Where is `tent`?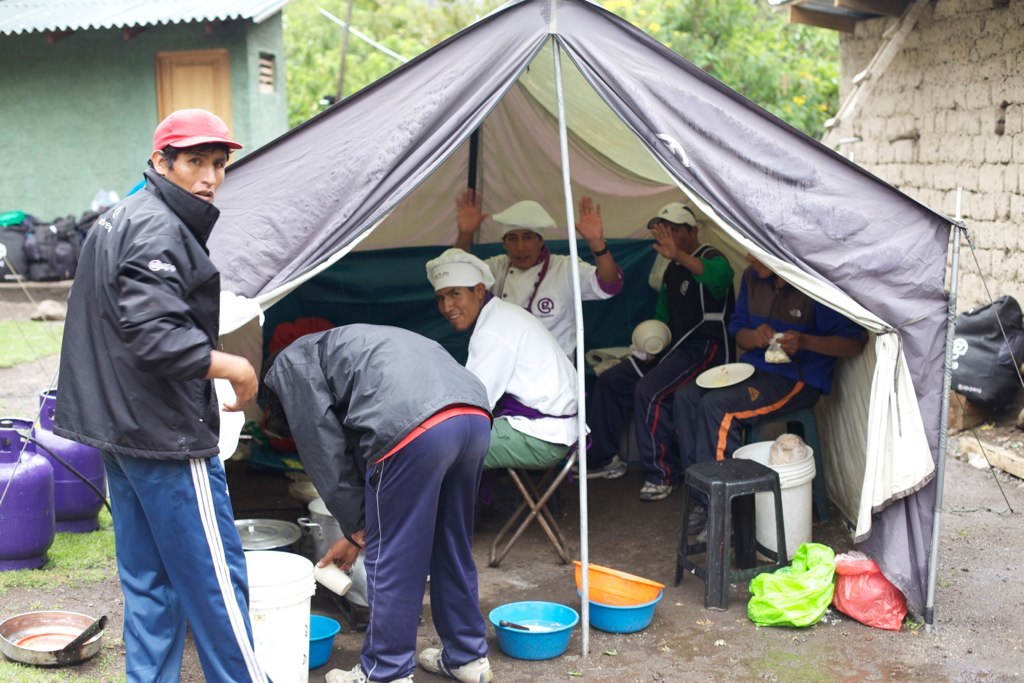
{"left": 216, "top": 0, "right": 1023, "bottom": 672}.
